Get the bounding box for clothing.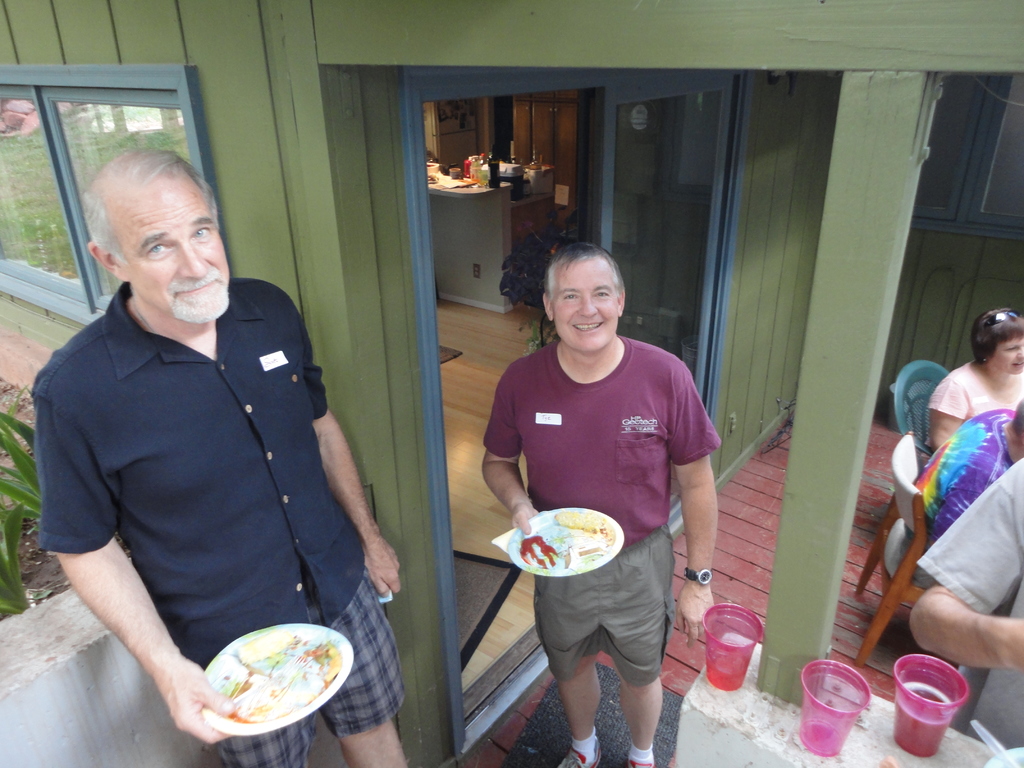
box=[928, 351, 1023, 417].
